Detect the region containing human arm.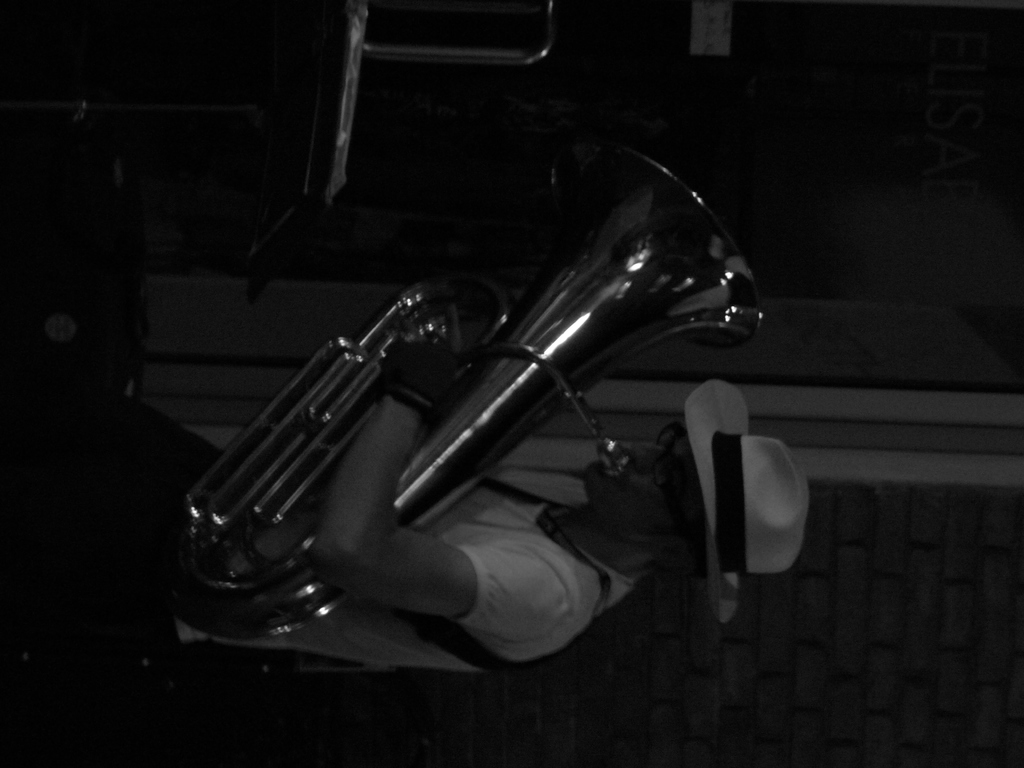
321/335/570/636.
